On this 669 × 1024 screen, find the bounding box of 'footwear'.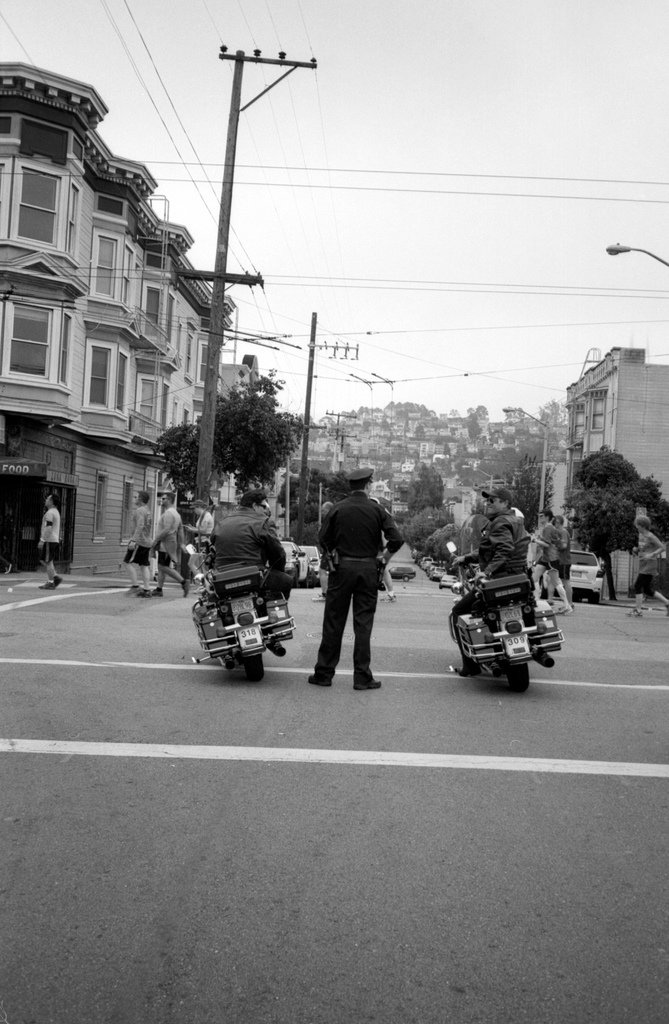
Bounding box: pyautogui.locateOnScreen(304, 678, 330, 691).
